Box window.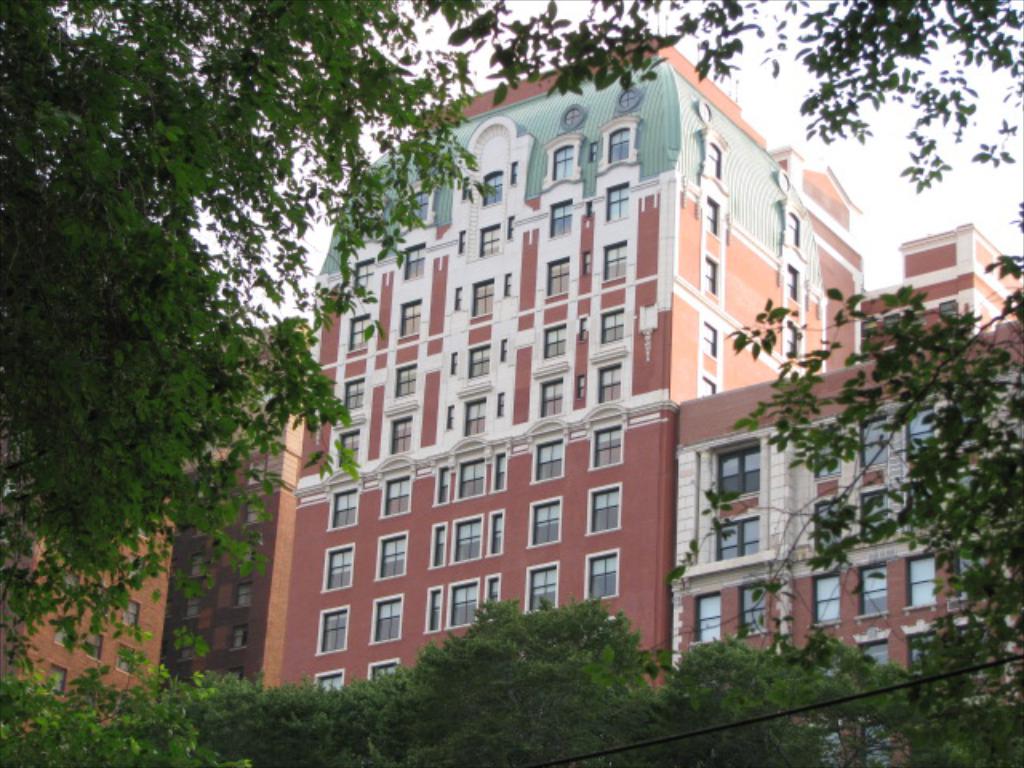
(x1=389, y1=411, x2=406, y2=450).
